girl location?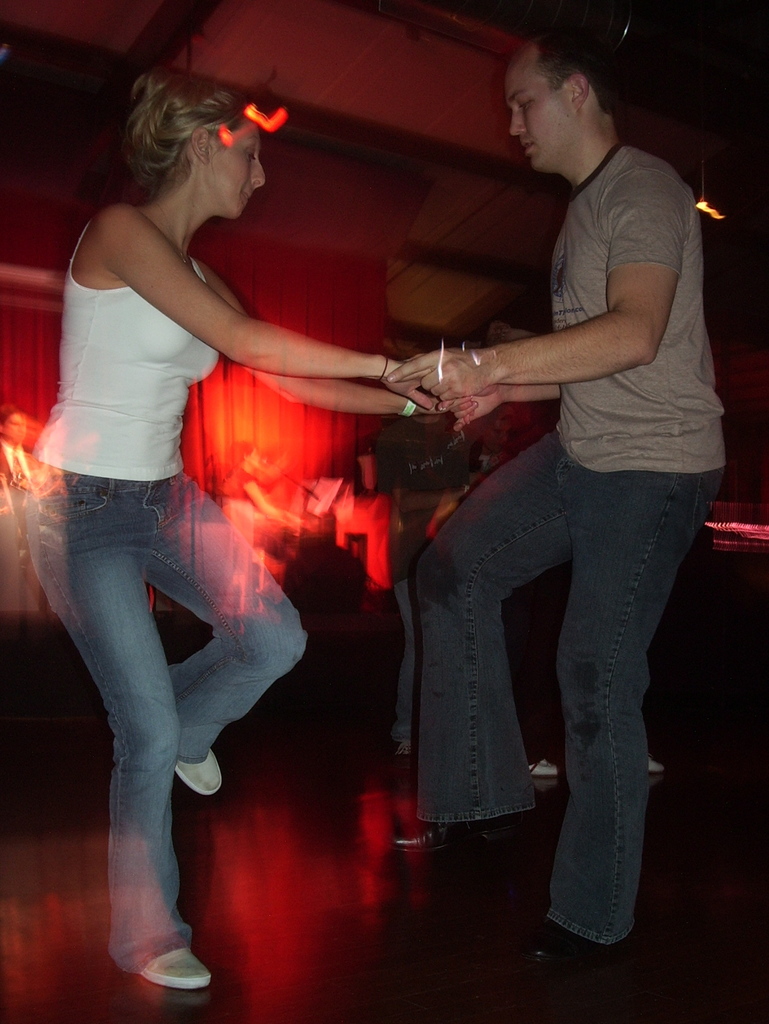
pyautogui.locateOnScreen(28, 80, 453, 991)
